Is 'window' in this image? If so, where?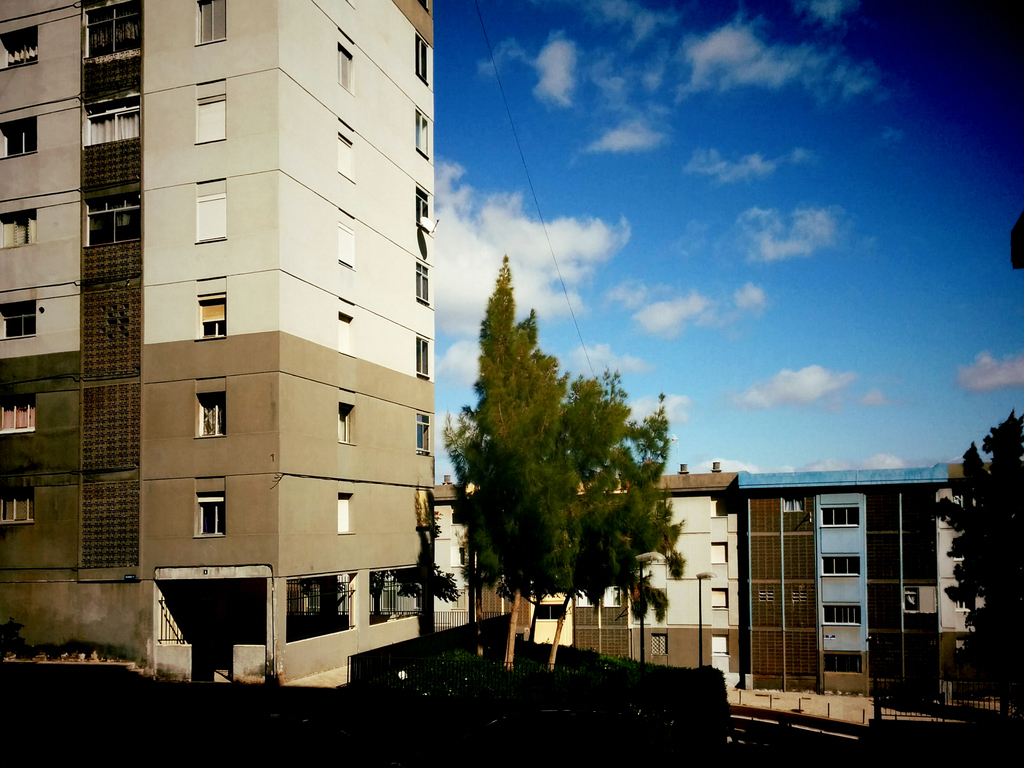
Yes, at box(0, 488, 31, 526).
